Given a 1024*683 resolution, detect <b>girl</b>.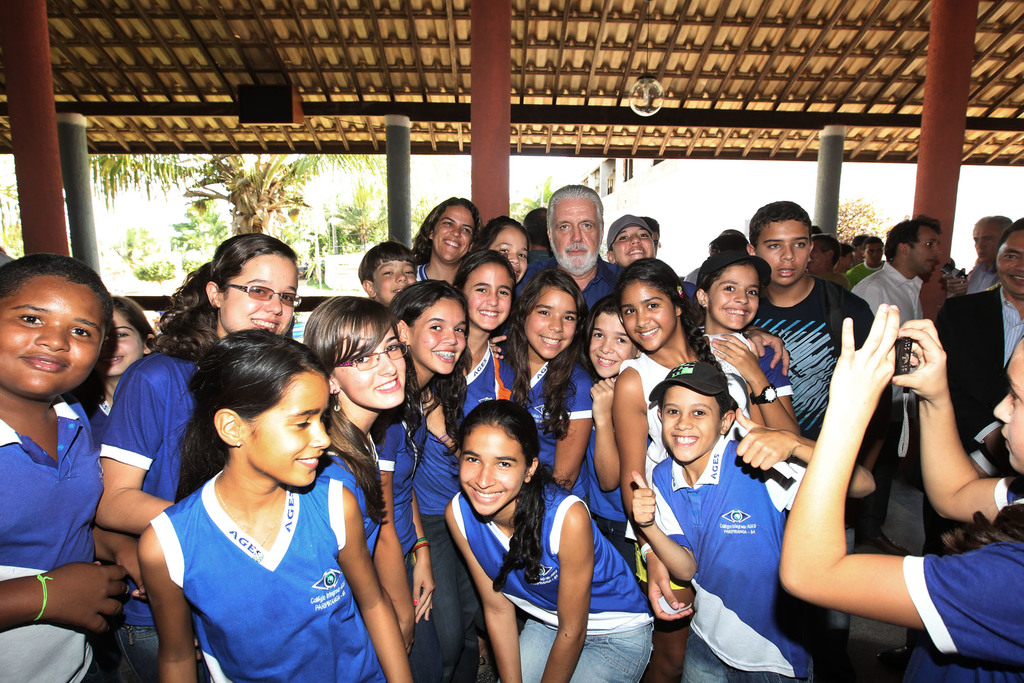
<bbox>140, 330, 412, 682</bbox>.
